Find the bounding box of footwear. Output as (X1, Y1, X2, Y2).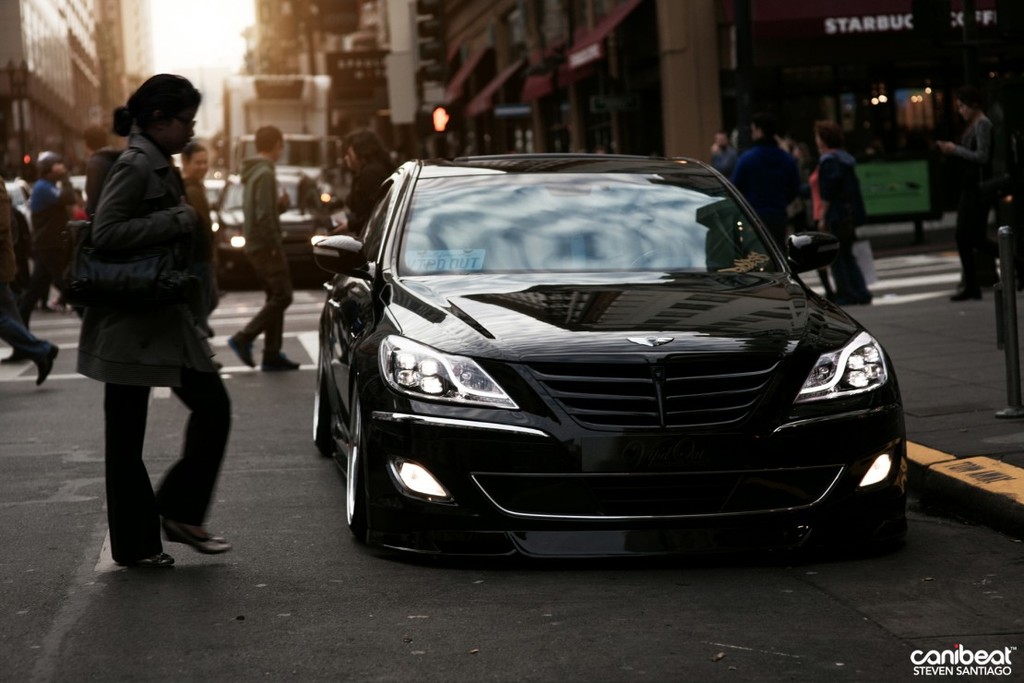
(950, 287, 982, 299).
